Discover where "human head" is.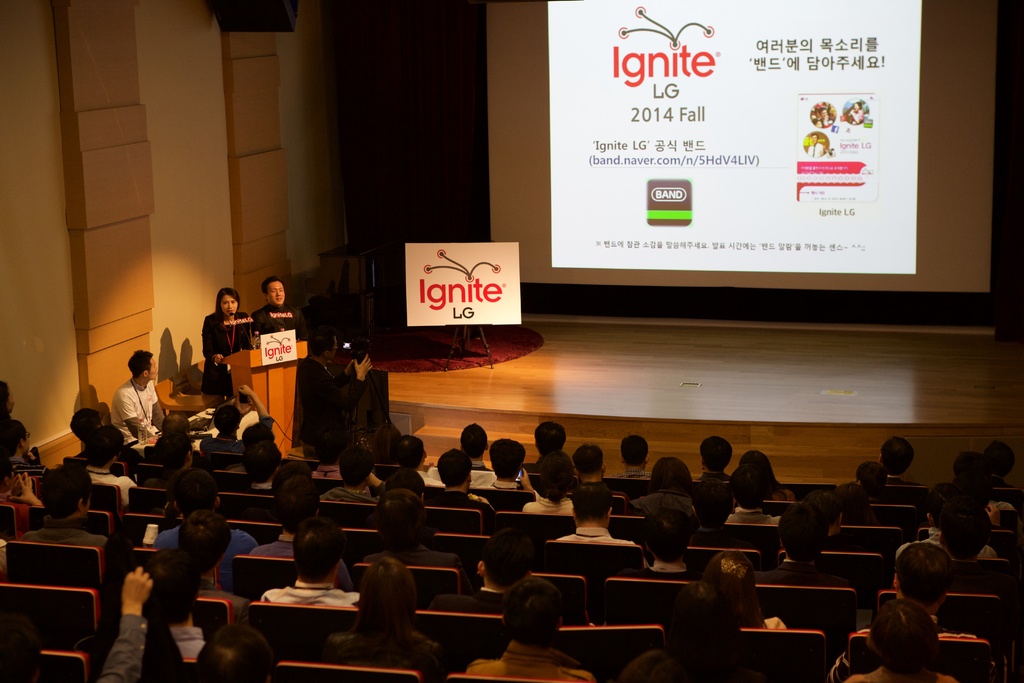
Discovered at l=649, t=454, r=695, b=495.
